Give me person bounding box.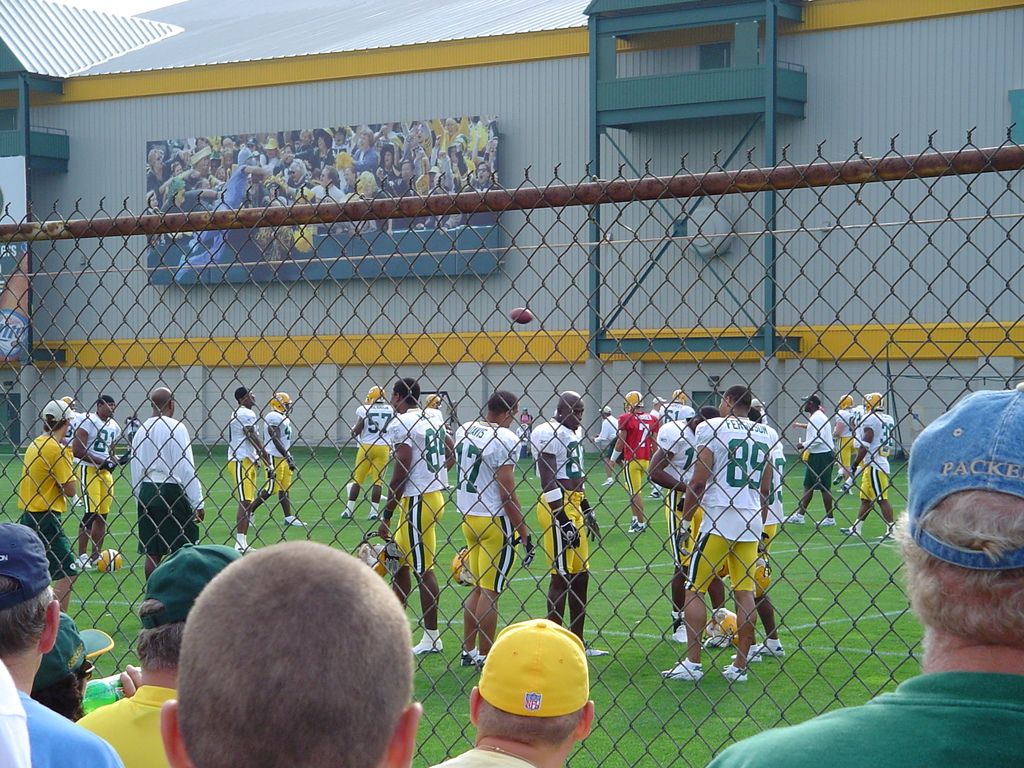
[0, 523, 118, 767].
